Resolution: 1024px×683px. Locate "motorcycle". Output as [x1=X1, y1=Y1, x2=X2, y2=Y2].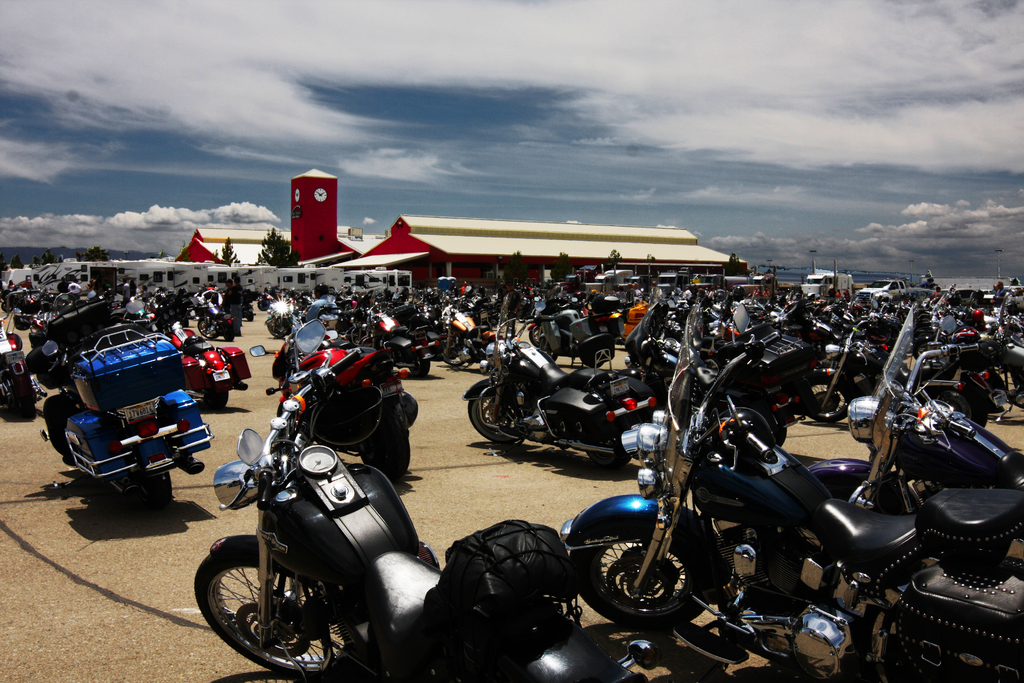
[x1=464, y1=299, x2=664, y2=470].
